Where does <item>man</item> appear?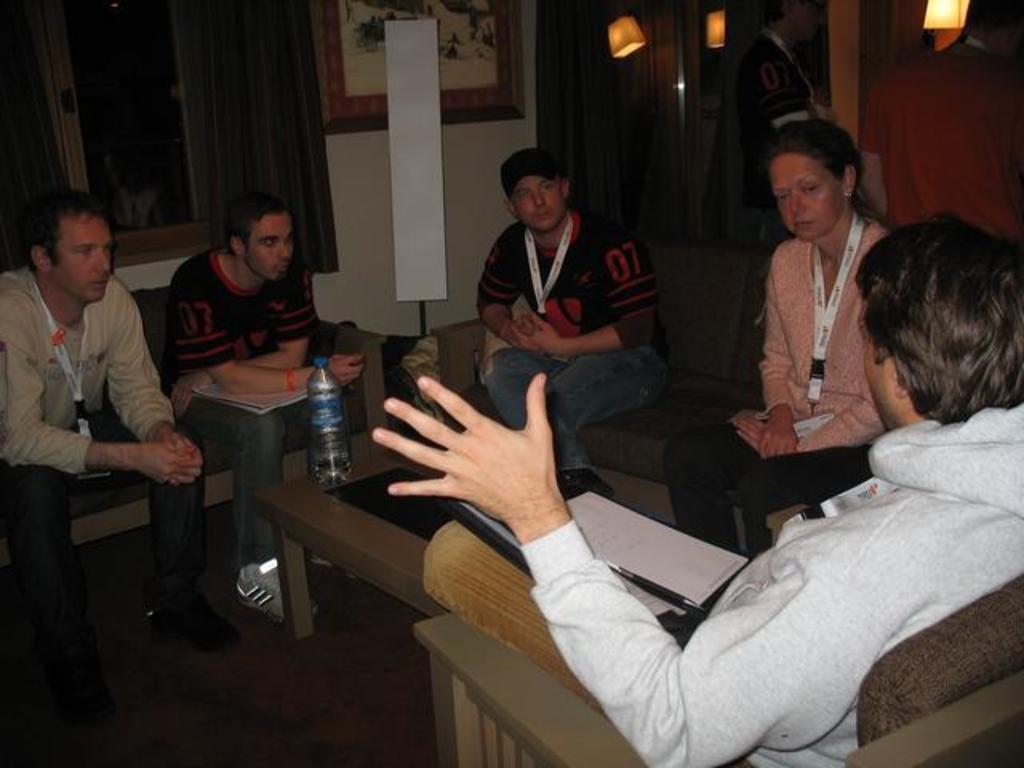
Appears at l=157, t=205, r=371, b=646.
